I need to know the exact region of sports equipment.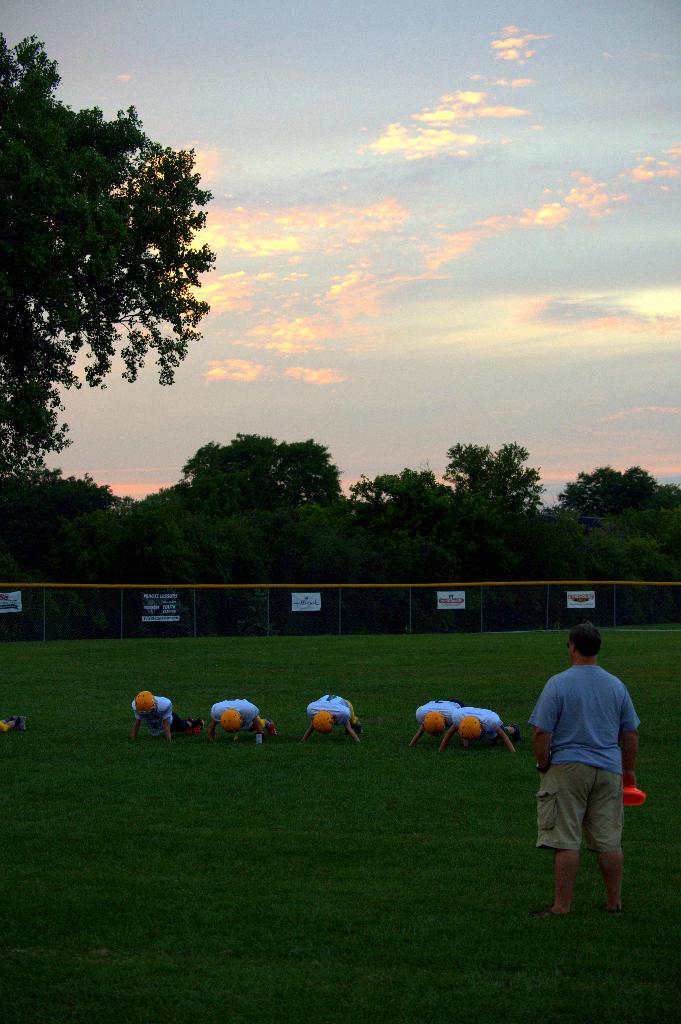
Region: [316,710,331,732].
